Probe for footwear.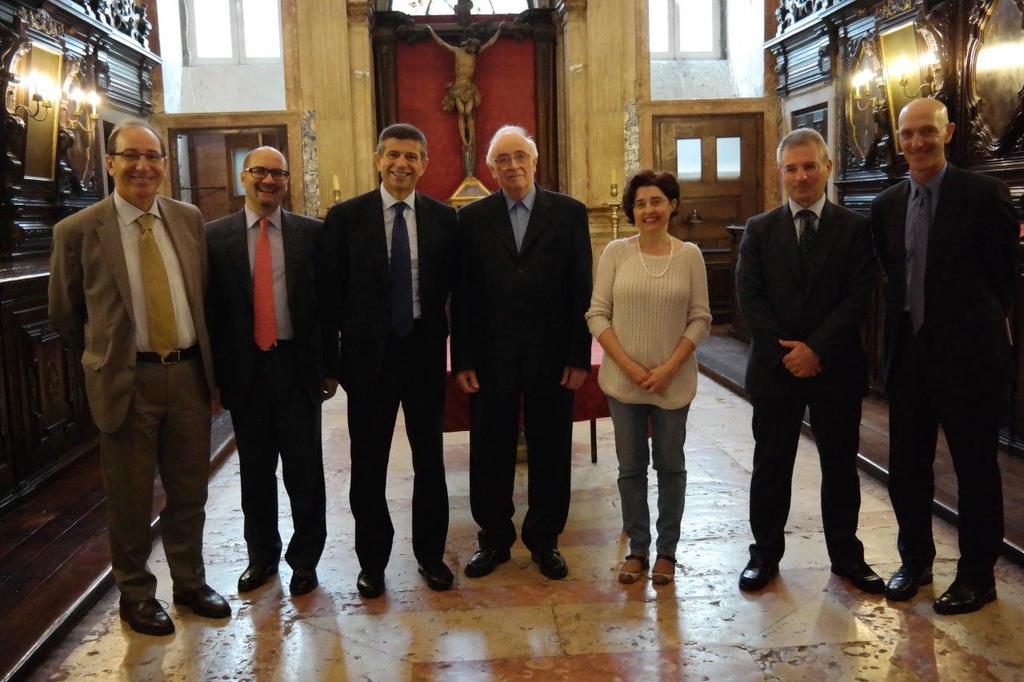
Probe result: (left=418, top=559, right=453, bottom=593).
